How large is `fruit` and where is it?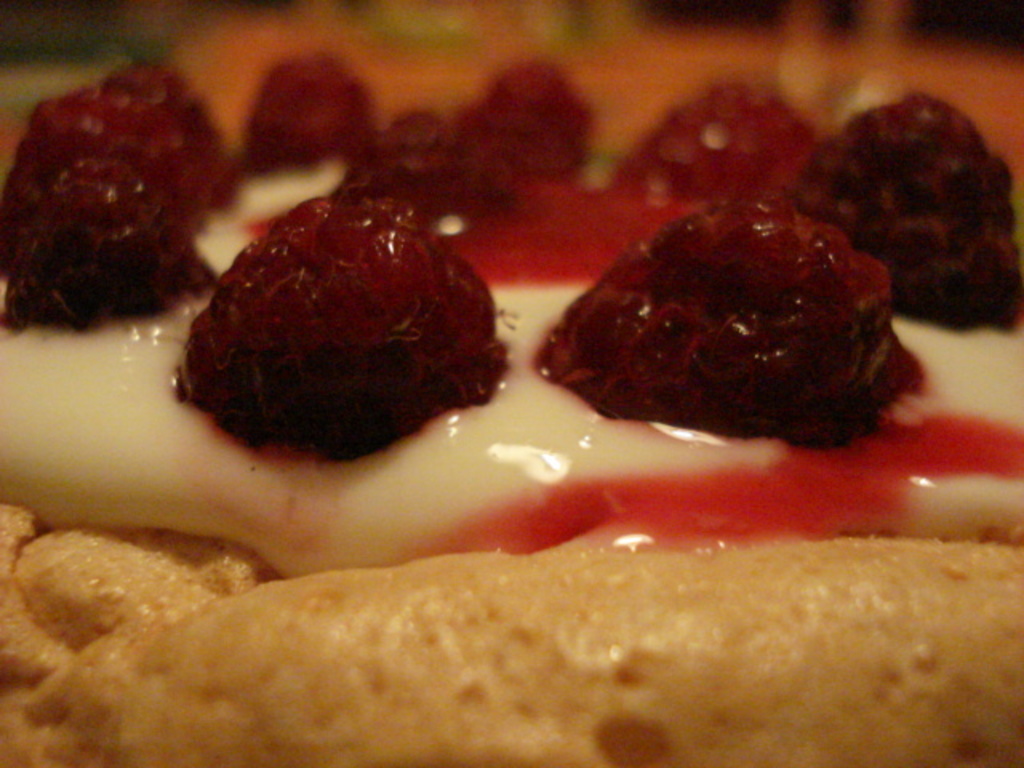
Bounding box: (x1=8, y1=69, x2=226, y2=219).
